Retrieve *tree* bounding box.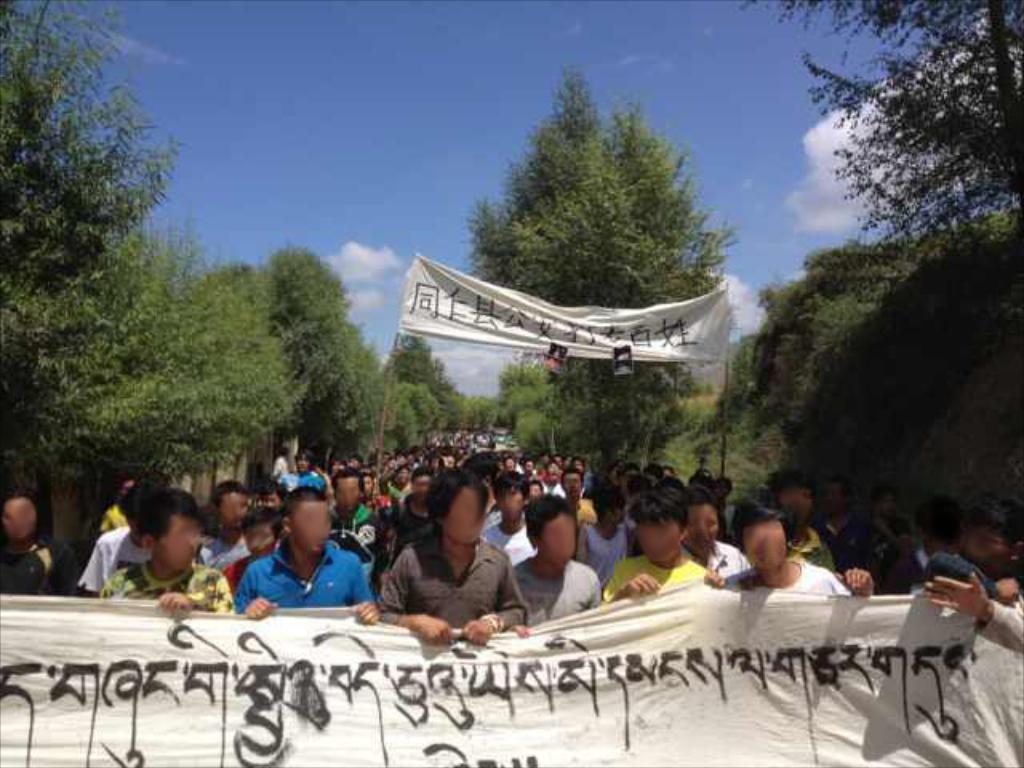
Bounding box: Rect(397, 389, 421, 442).
